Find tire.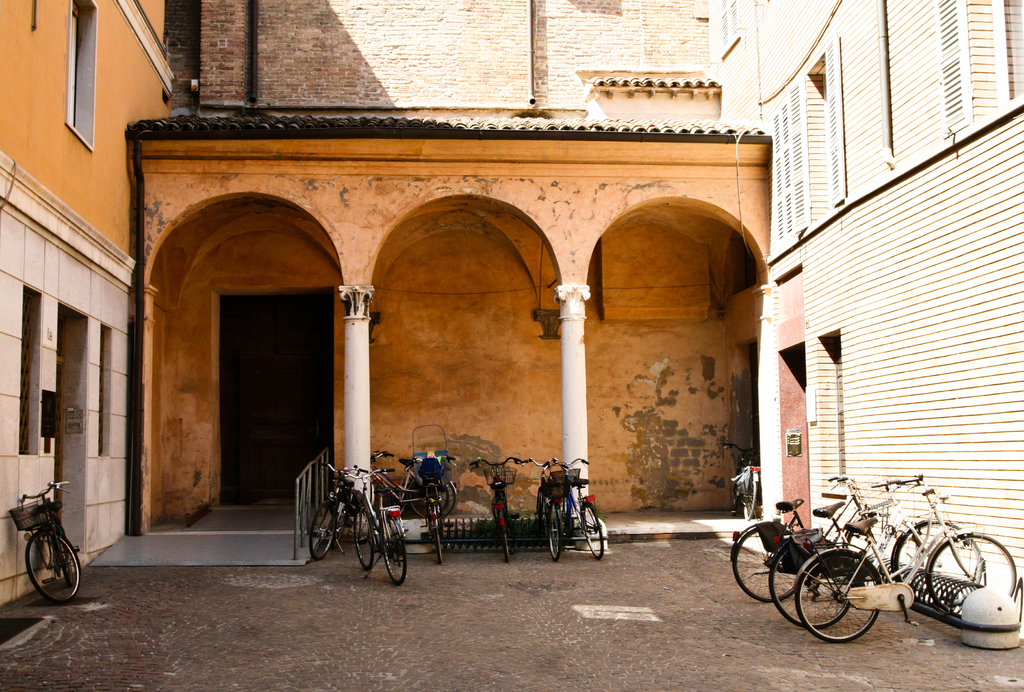
<bbox>312, 504, 337, 561</bbox>.
